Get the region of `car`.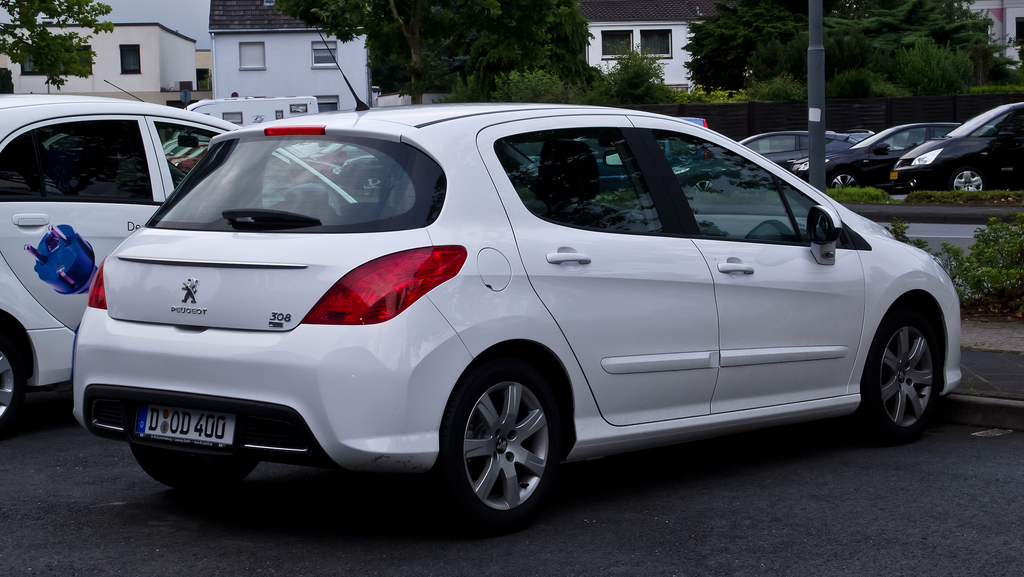
(left=826, top=124, right=967, bottom=193).
